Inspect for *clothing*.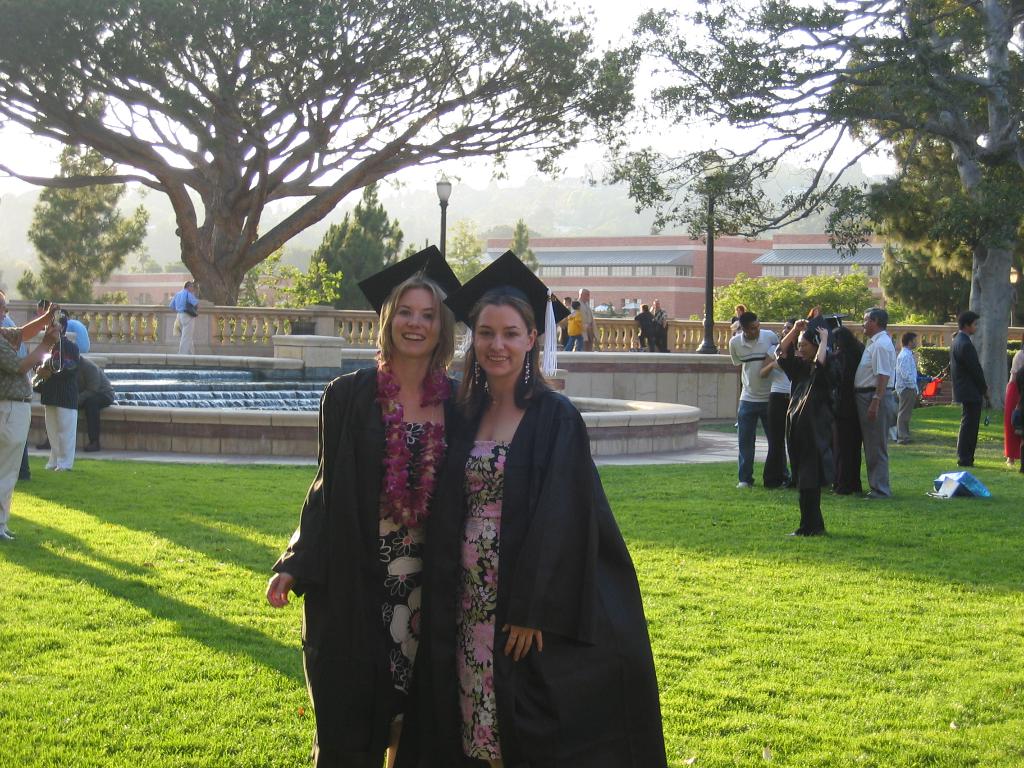
Inspection: <bbox>273, 346, 465, 765</bbox>.
